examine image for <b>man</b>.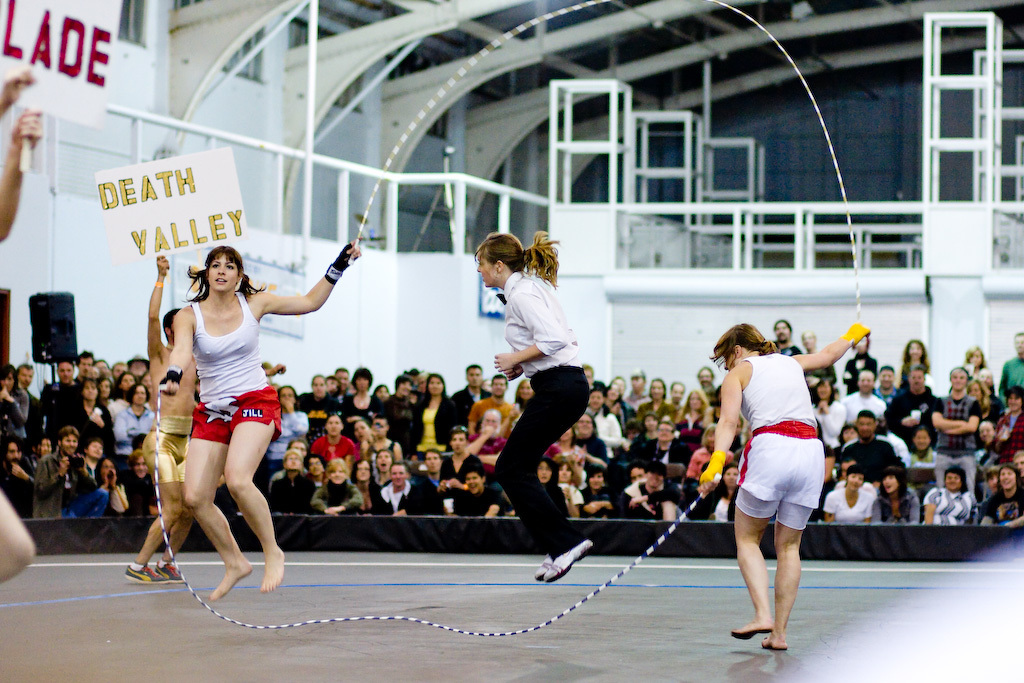
Examination result: 34,427,86,521.
